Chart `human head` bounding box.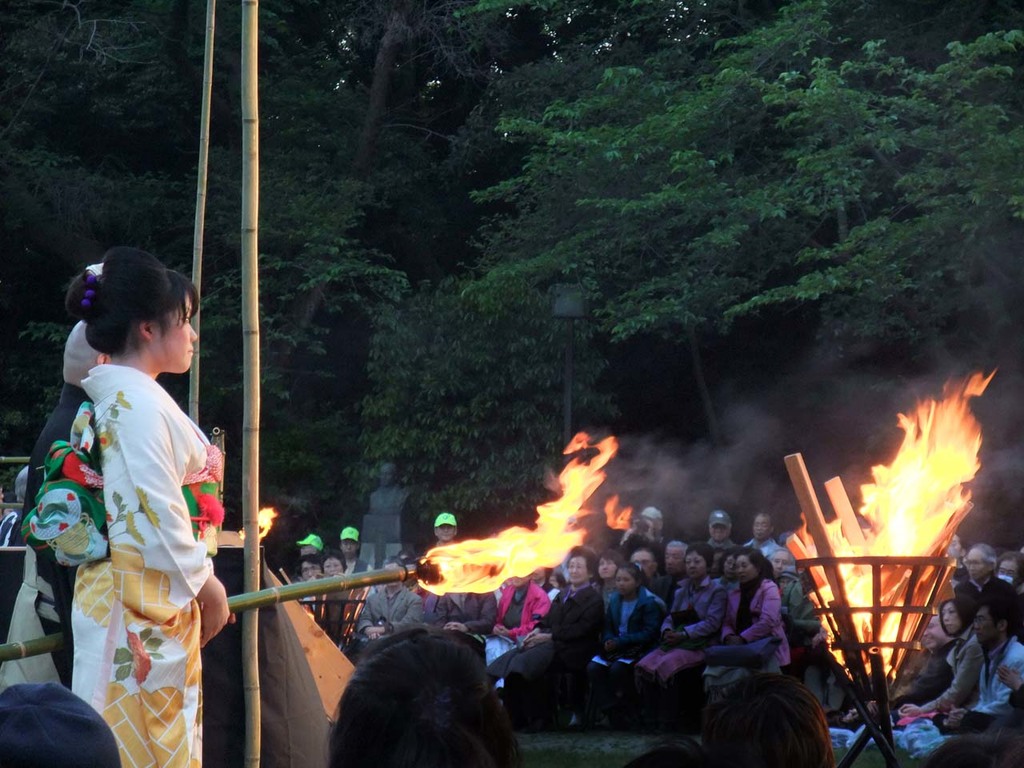
Charted: x1=330, y1=629, x2=519, y2=767.
